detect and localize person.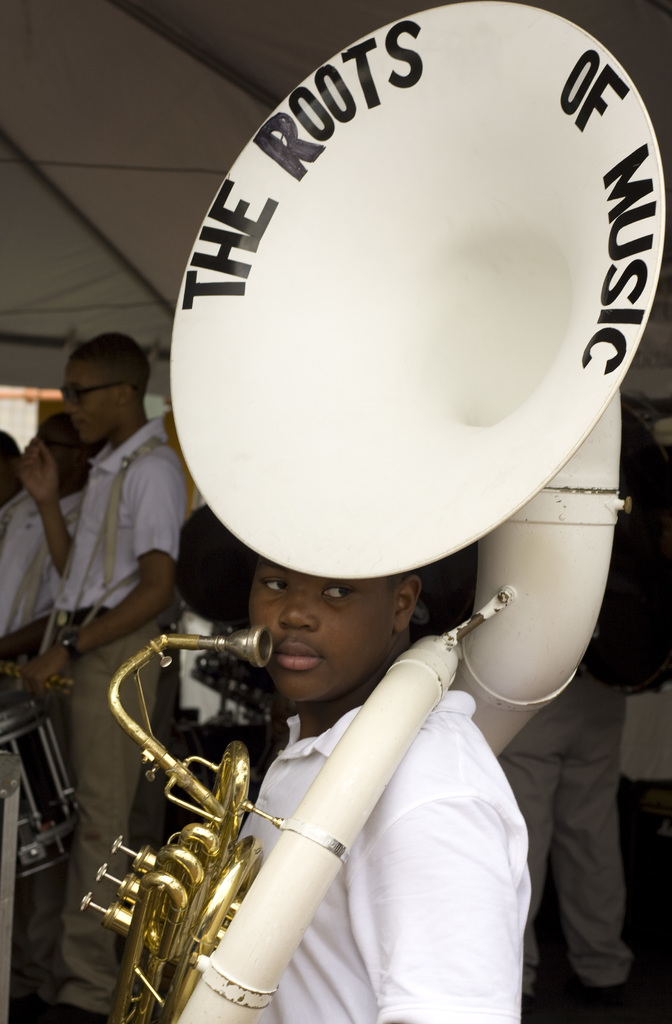
Localized at <box>12,335,189,1023</box>.
